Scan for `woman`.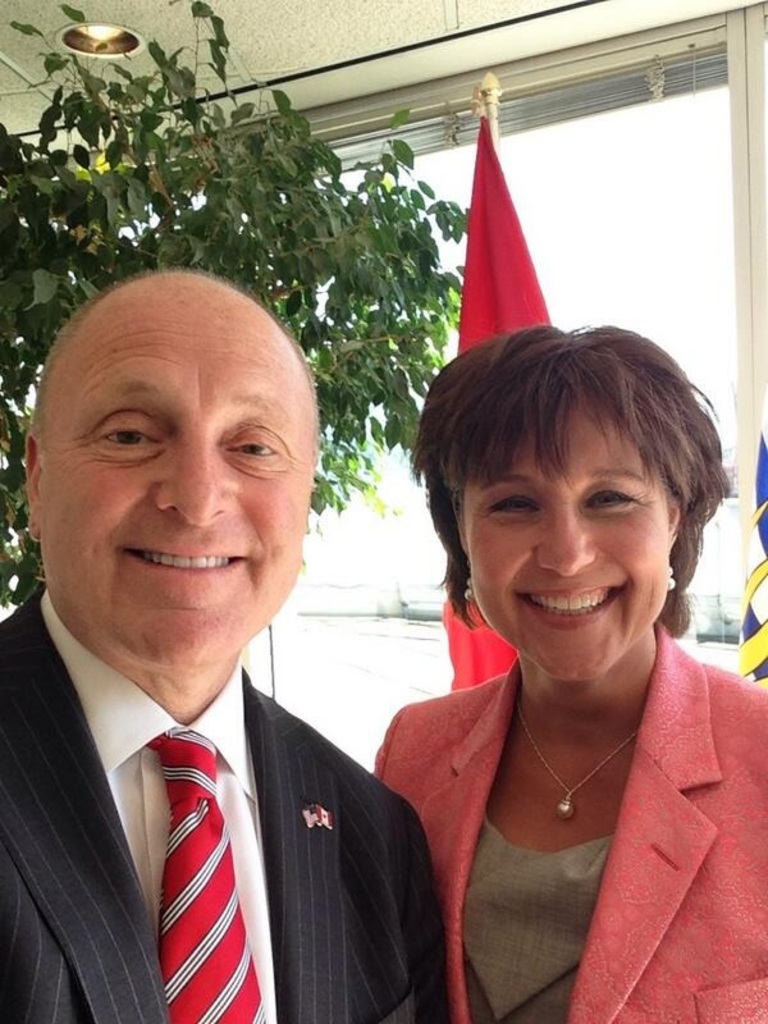
Scan result: select_region(370, 326, 767, 1023).
